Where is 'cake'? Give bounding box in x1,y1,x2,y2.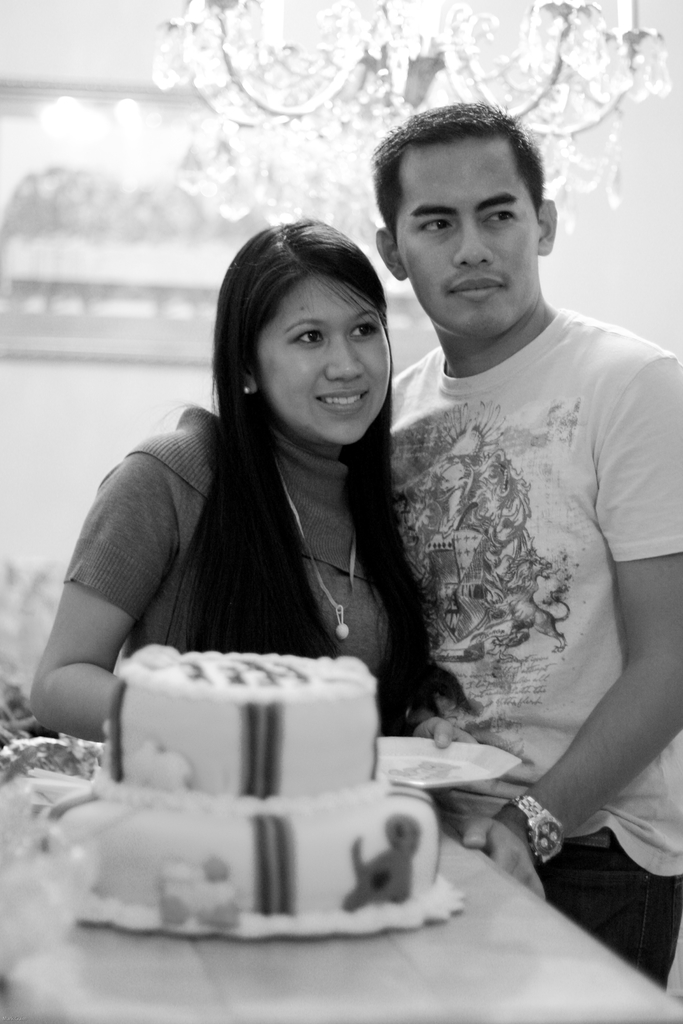
20,643,437,930.
